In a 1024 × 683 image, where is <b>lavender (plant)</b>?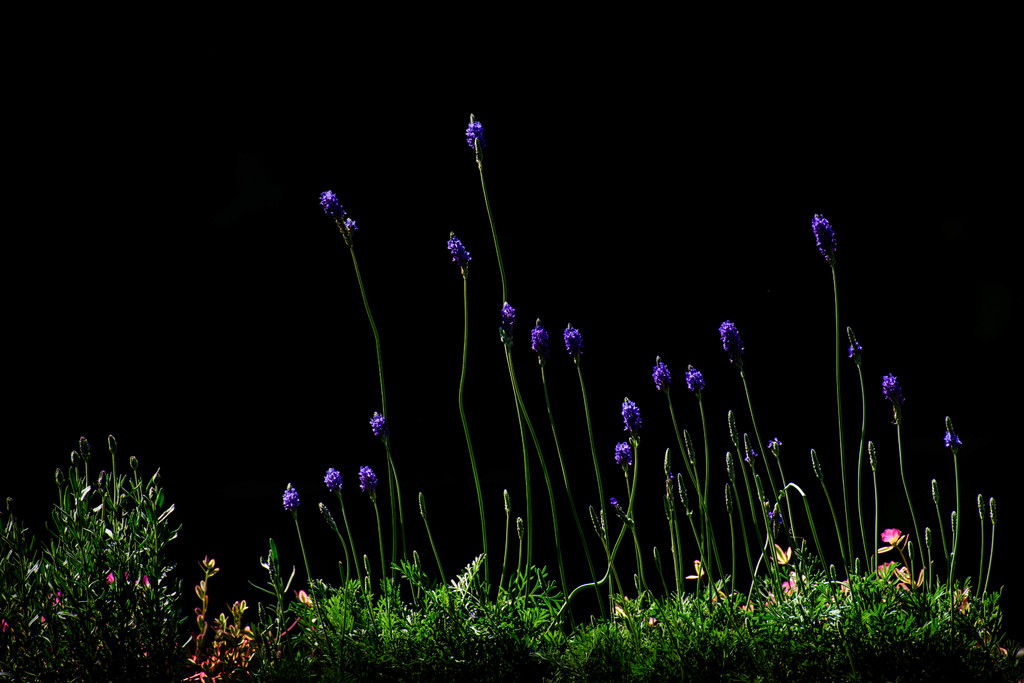
(812, 214, 845, 357).
